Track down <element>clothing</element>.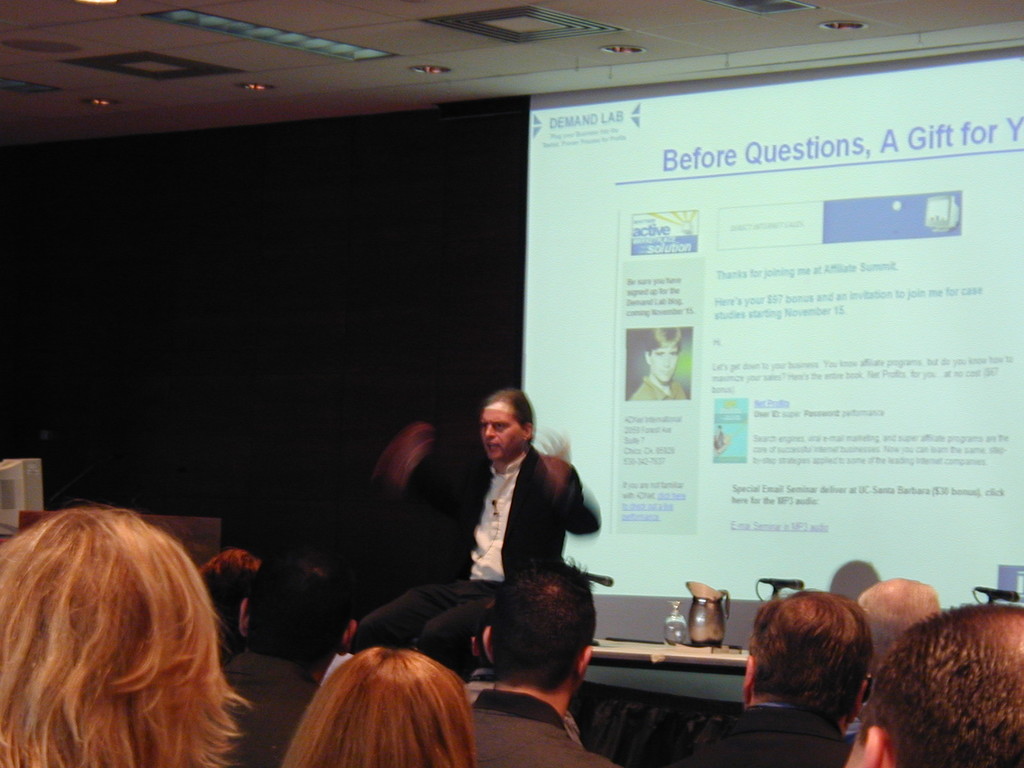
Tracked to (355,446,596,687).
